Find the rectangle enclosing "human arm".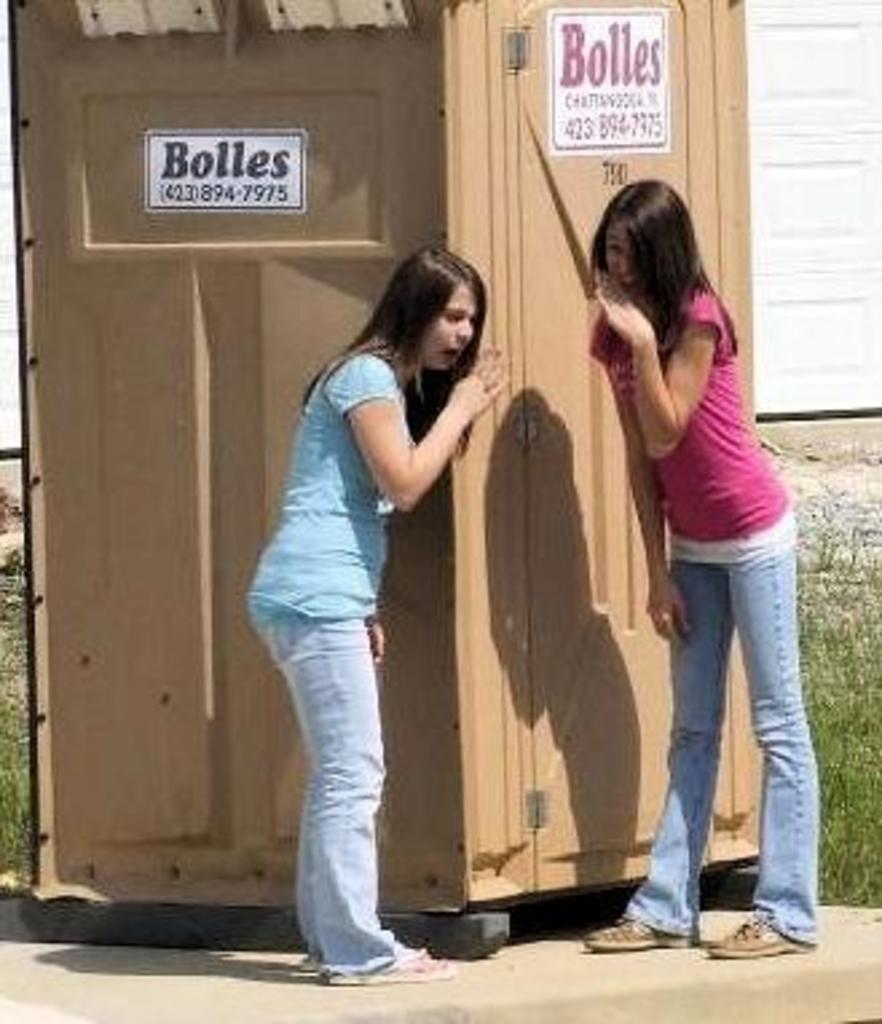
x1=335, y1=343, x2=515, y2=512.
